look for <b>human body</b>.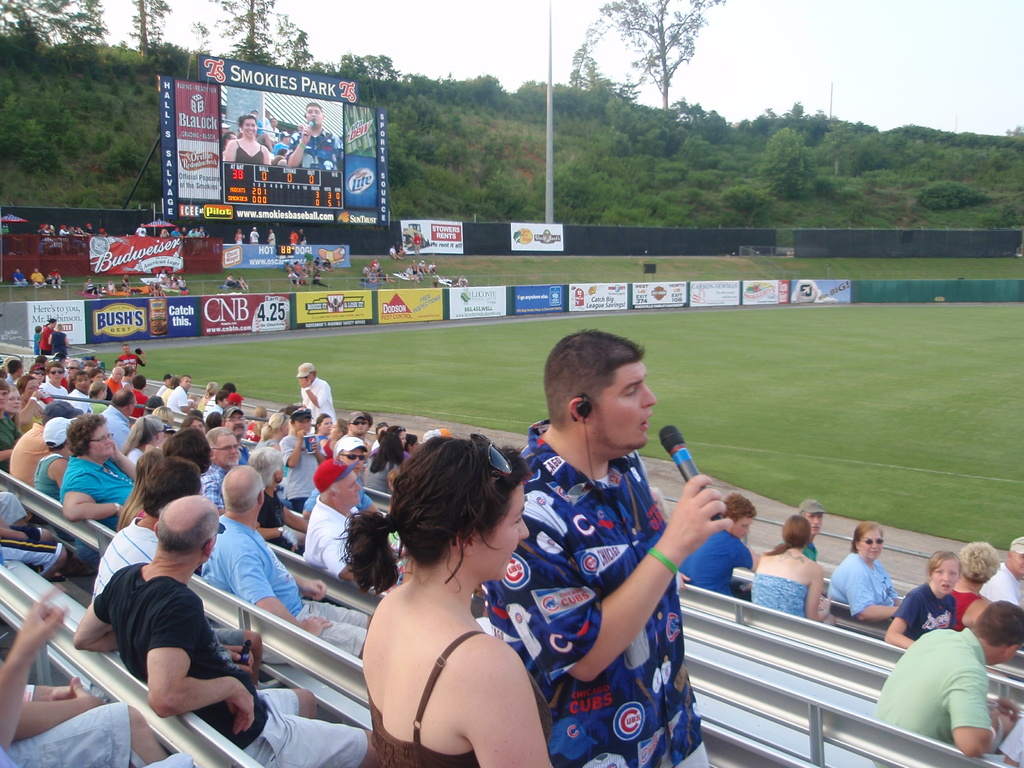
Found: bbox(91, 443, 202, 603).
